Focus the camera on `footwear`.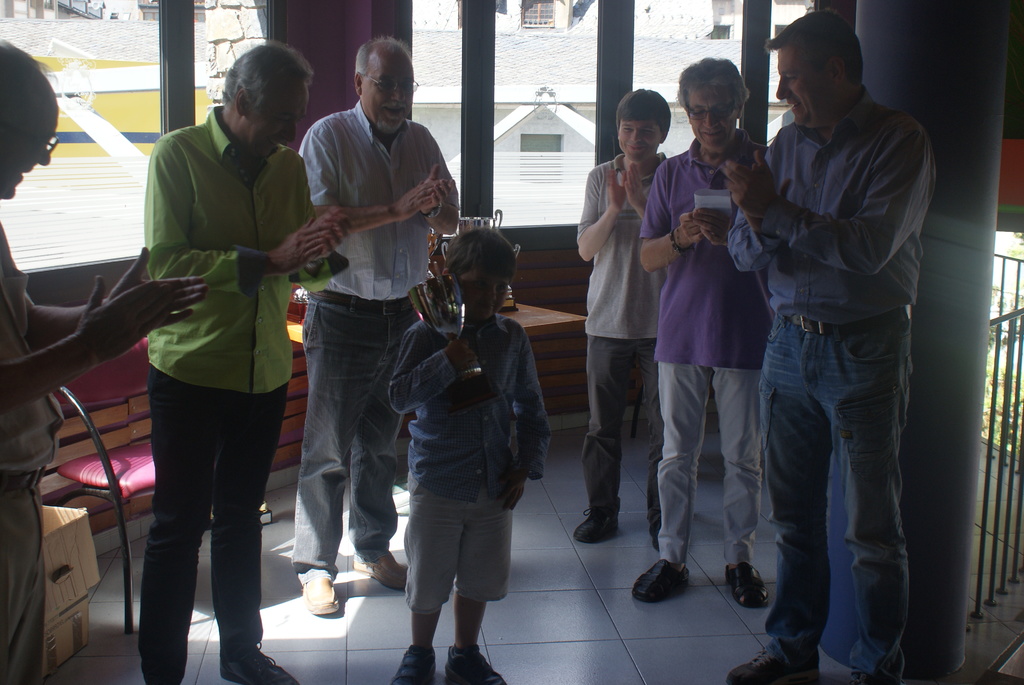
Focus region: left=445, top=649, right=507, bottom=684.
